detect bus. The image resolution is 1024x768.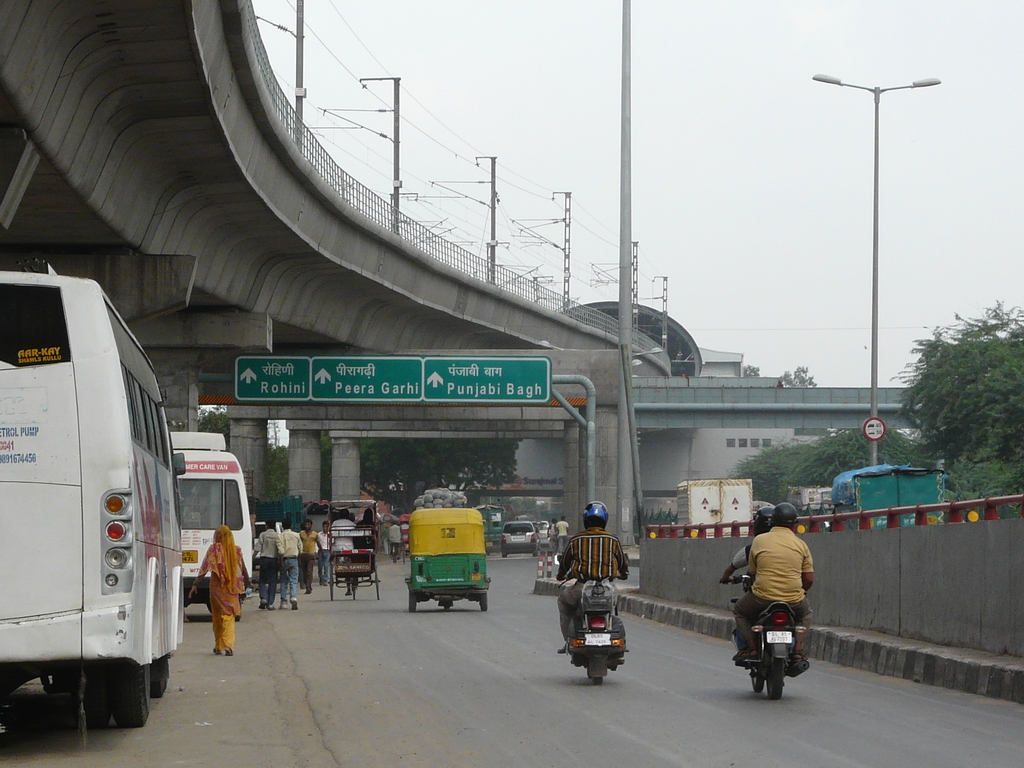
bbox=(168, 431, 252, 618).
